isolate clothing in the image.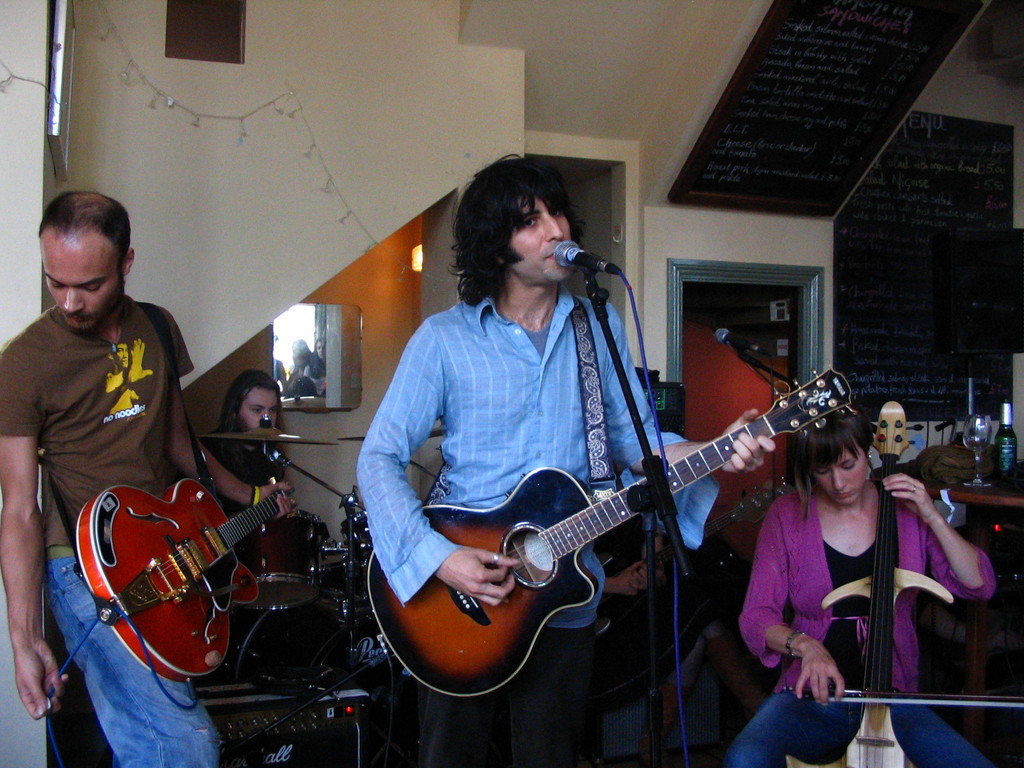
Isolated region: x1=735, y1=483, x2=988, y2=767.
